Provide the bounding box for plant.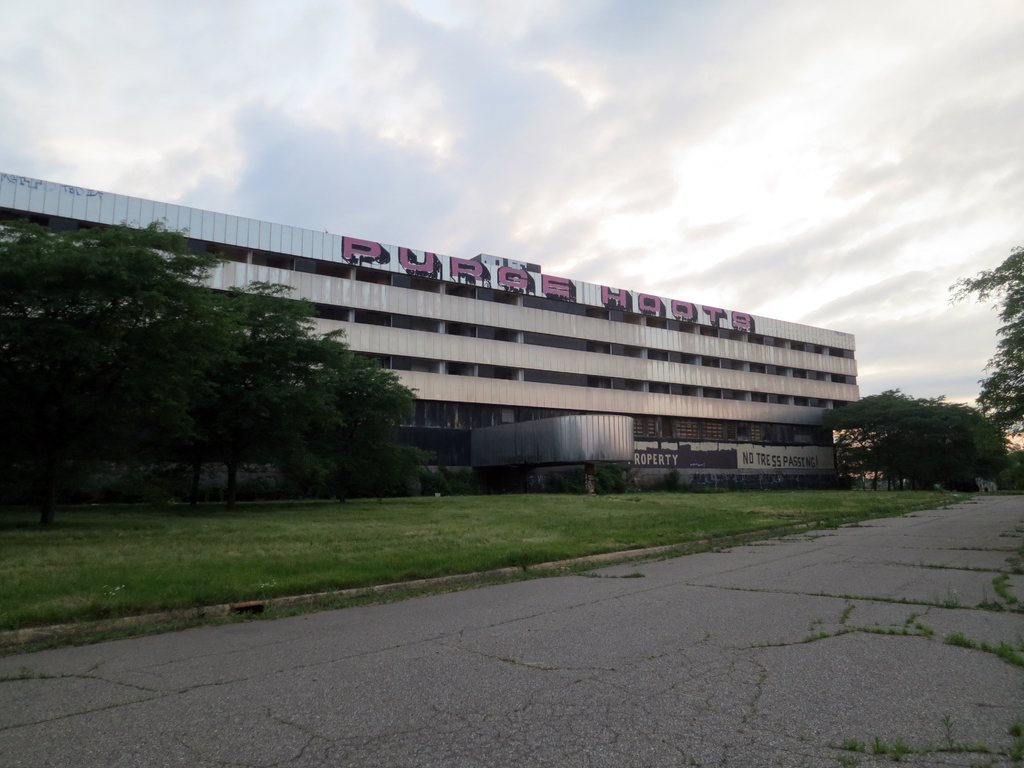
bbox=(864, 733, 890, 755).
